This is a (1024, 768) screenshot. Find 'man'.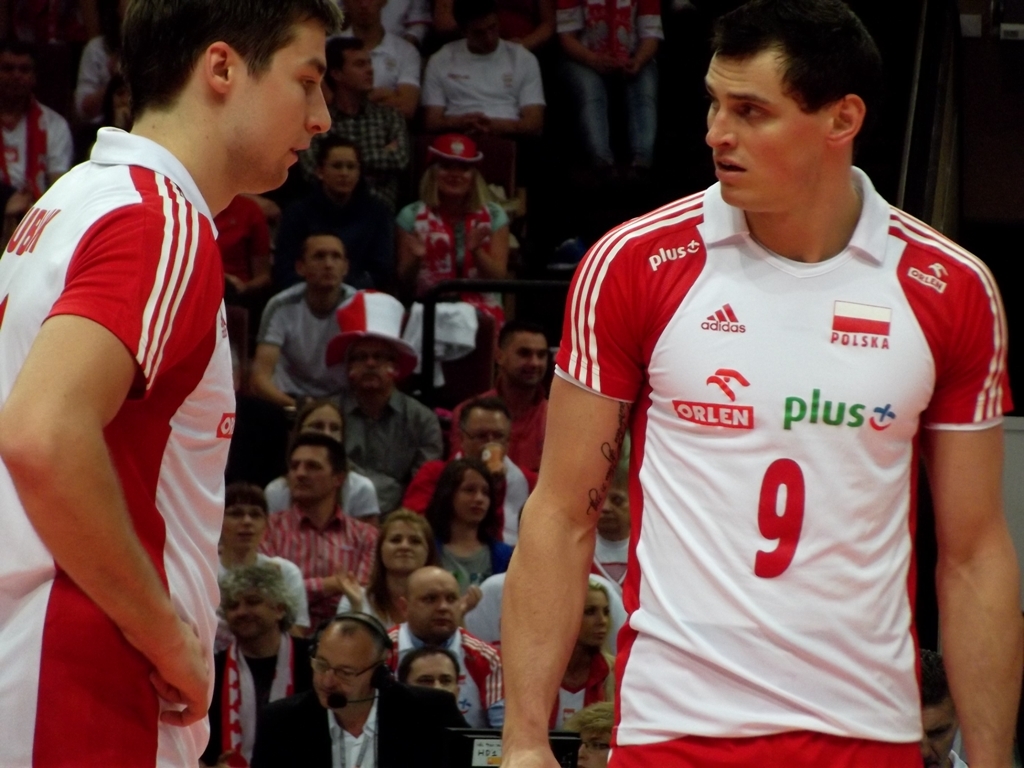
Bounding box: x1=248 y1=596 x2=485 y2=767.
